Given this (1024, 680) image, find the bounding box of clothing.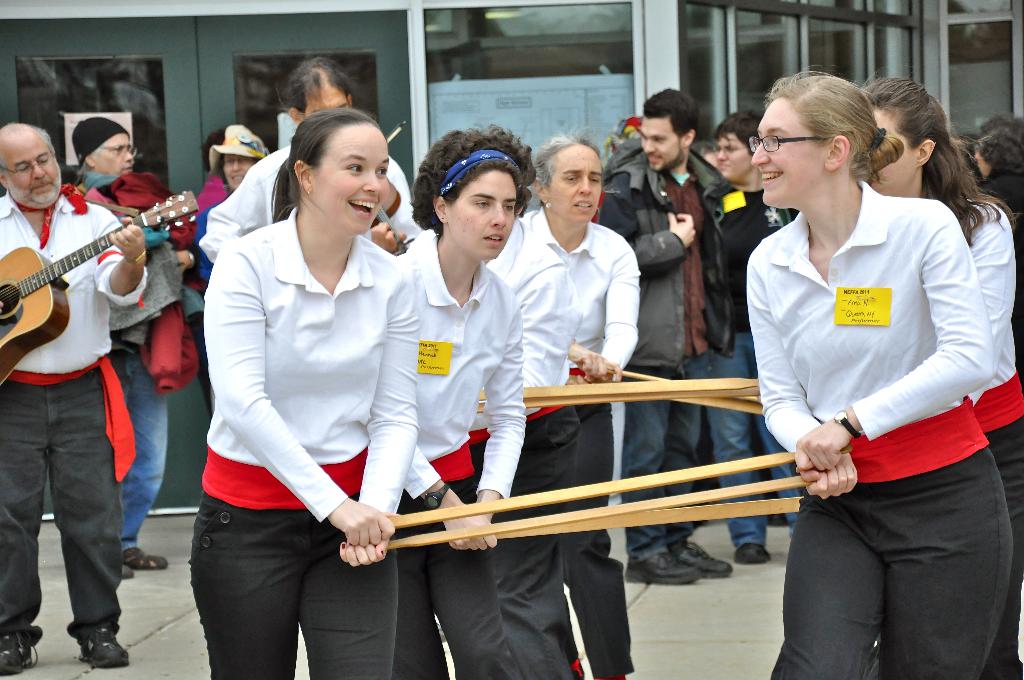
box=[593, 145, 733, 555].
